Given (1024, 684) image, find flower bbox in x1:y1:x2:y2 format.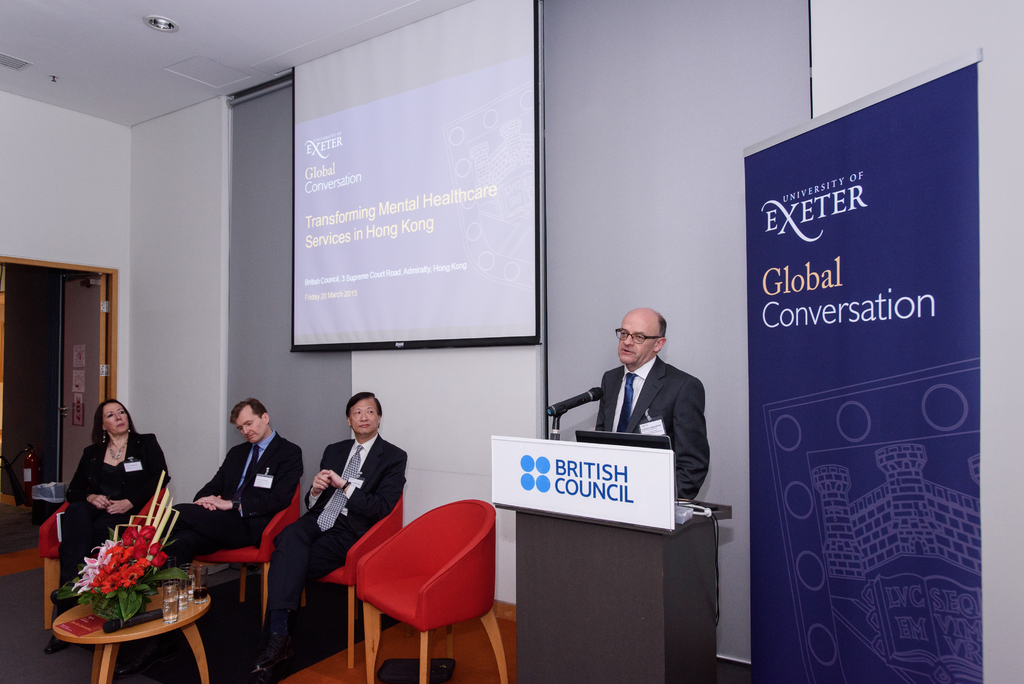
150:547:168:569.
